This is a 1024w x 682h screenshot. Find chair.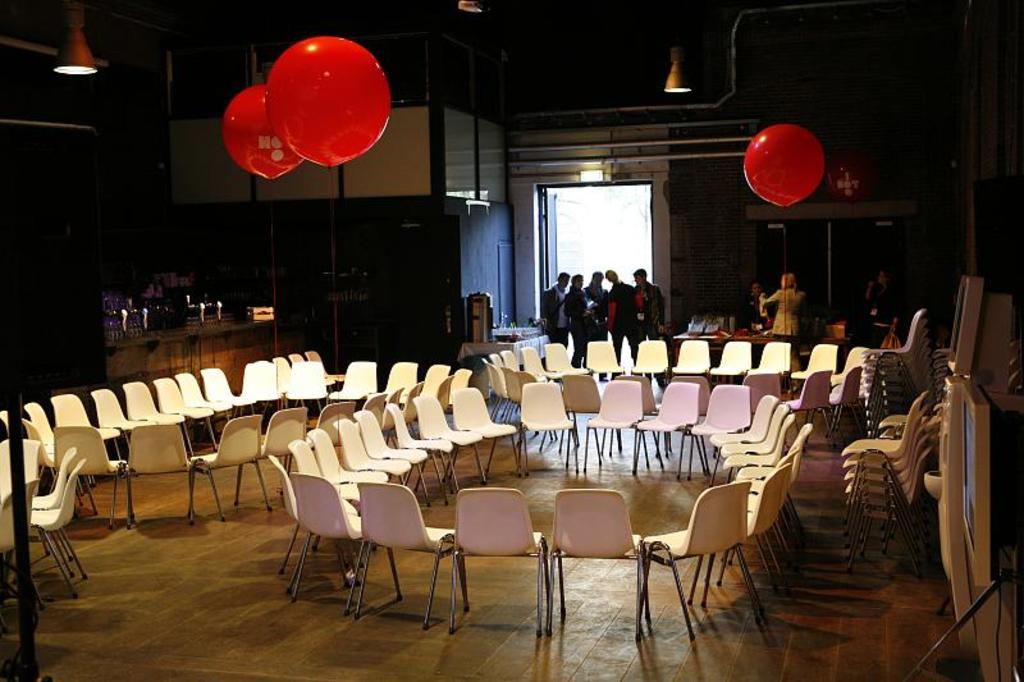
Bounding box: select_region(700, 384, 755, 445).
